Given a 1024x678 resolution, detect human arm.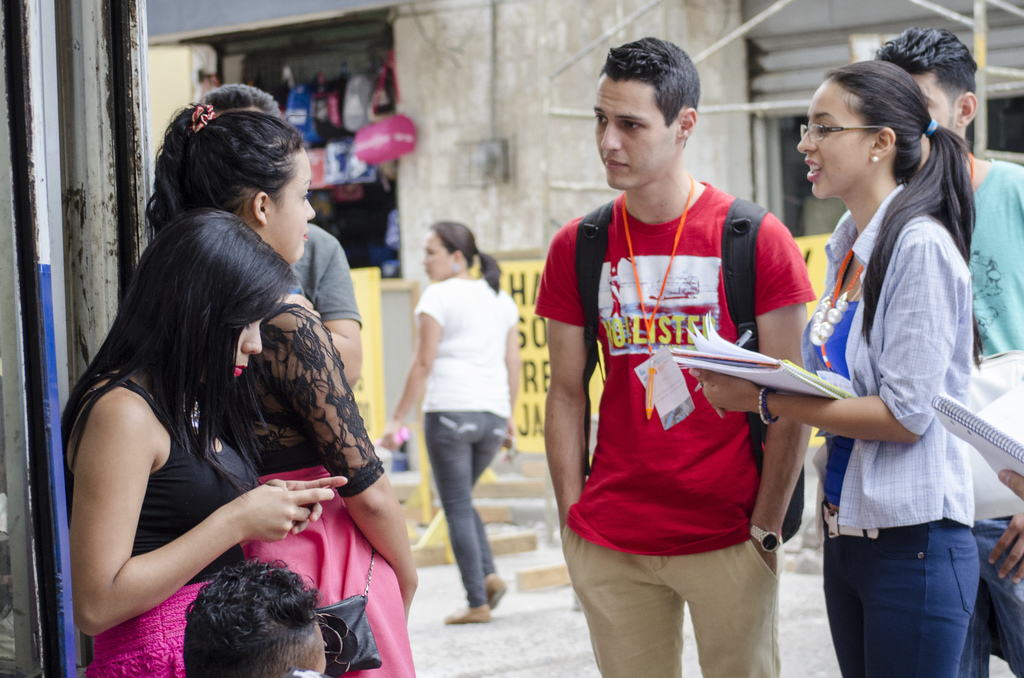
750/206/813/574.
